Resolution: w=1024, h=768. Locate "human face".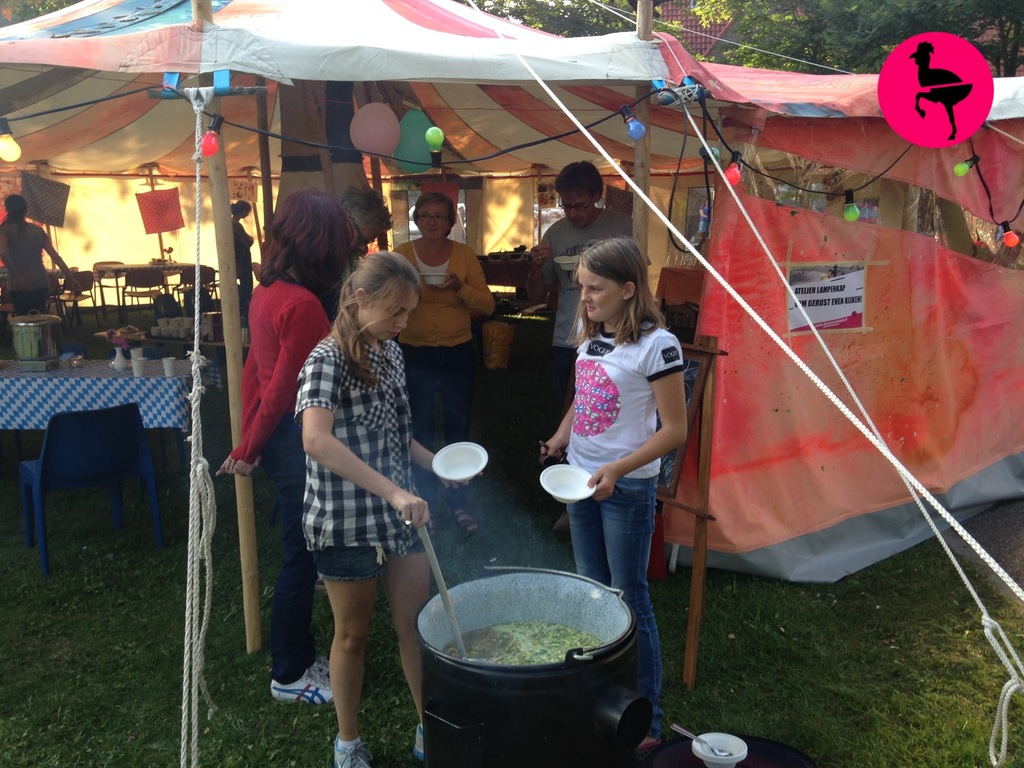
pyautogui.locateOnScreen(422, 209, 445, 236).
